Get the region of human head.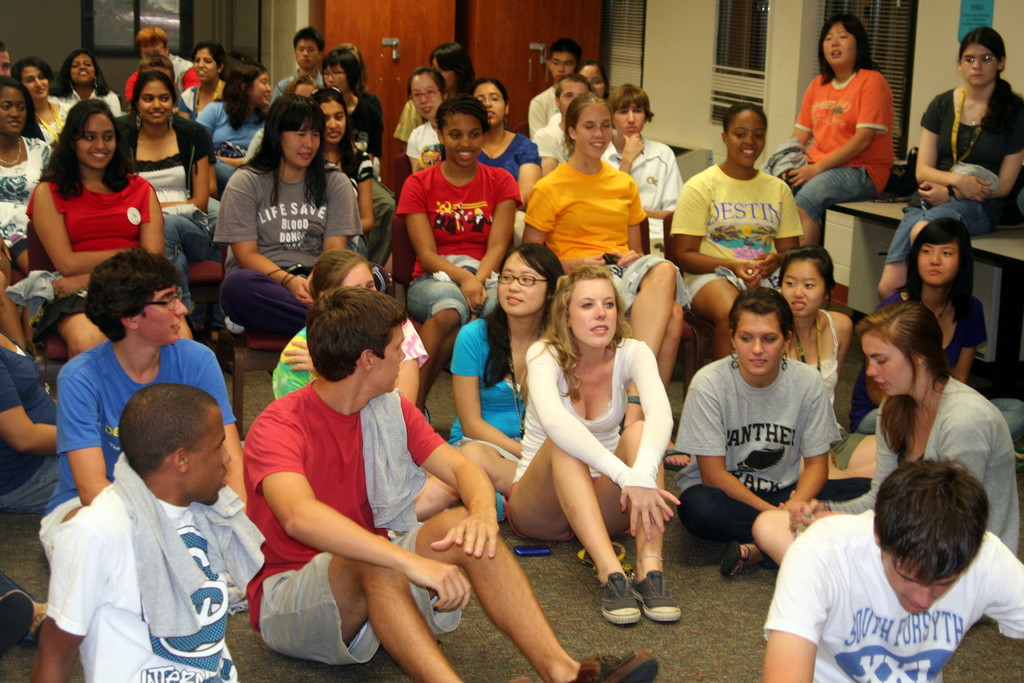
(left=561, top=90, right=611, bottom=161).
